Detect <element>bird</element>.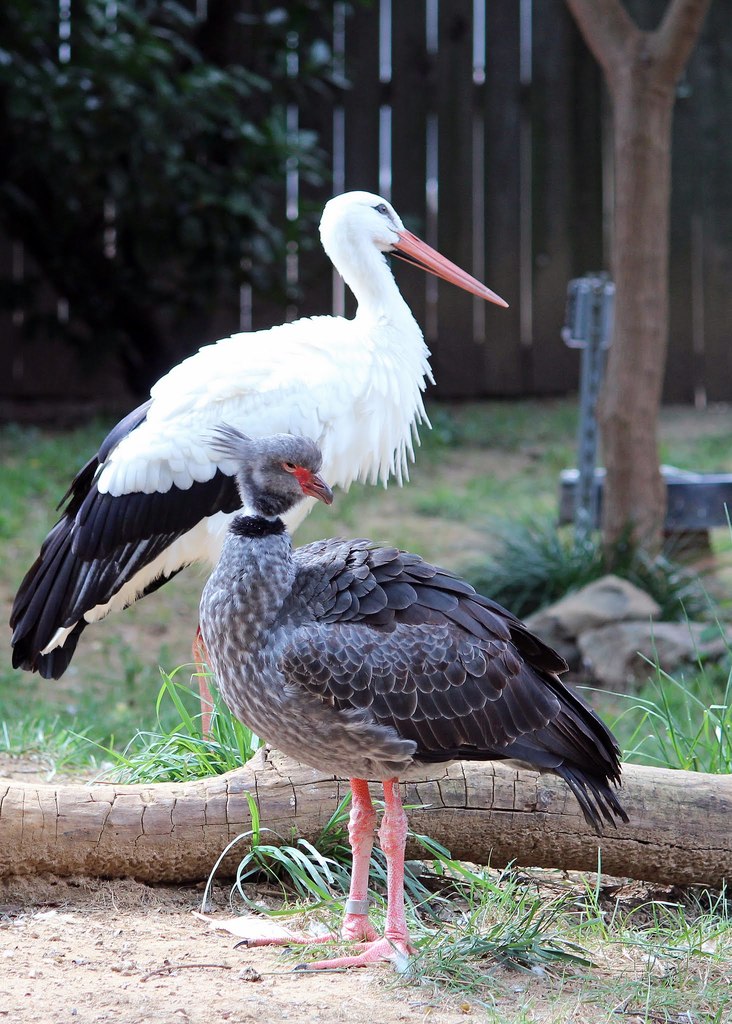
Detected at (left=178, top=414, right=635, bottom=979).
